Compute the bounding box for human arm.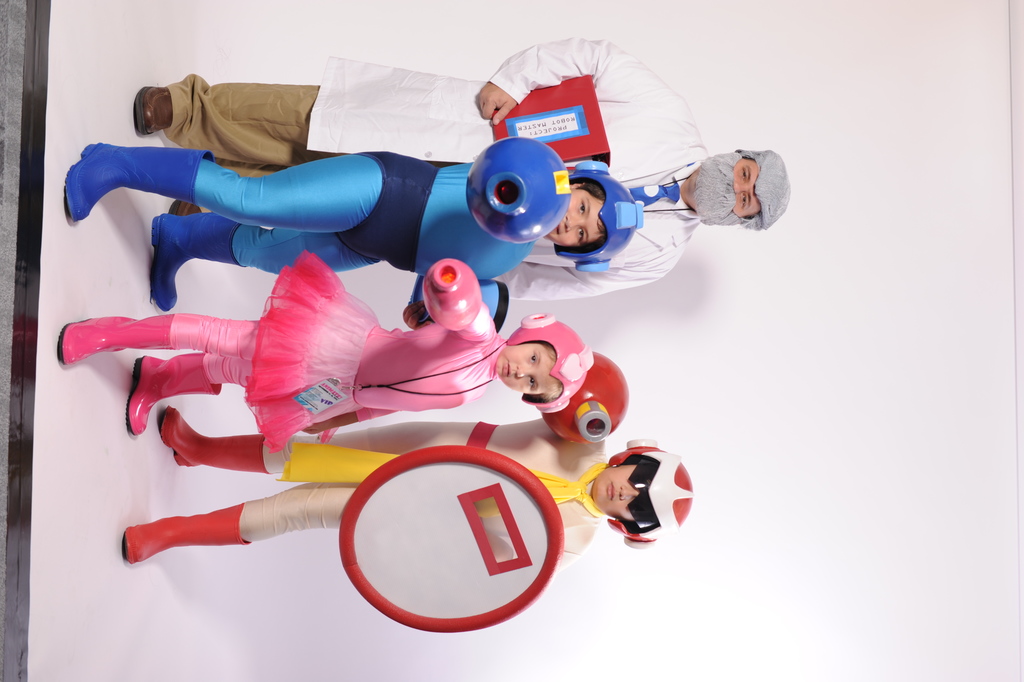
locate(473, 33, 668, 125).
